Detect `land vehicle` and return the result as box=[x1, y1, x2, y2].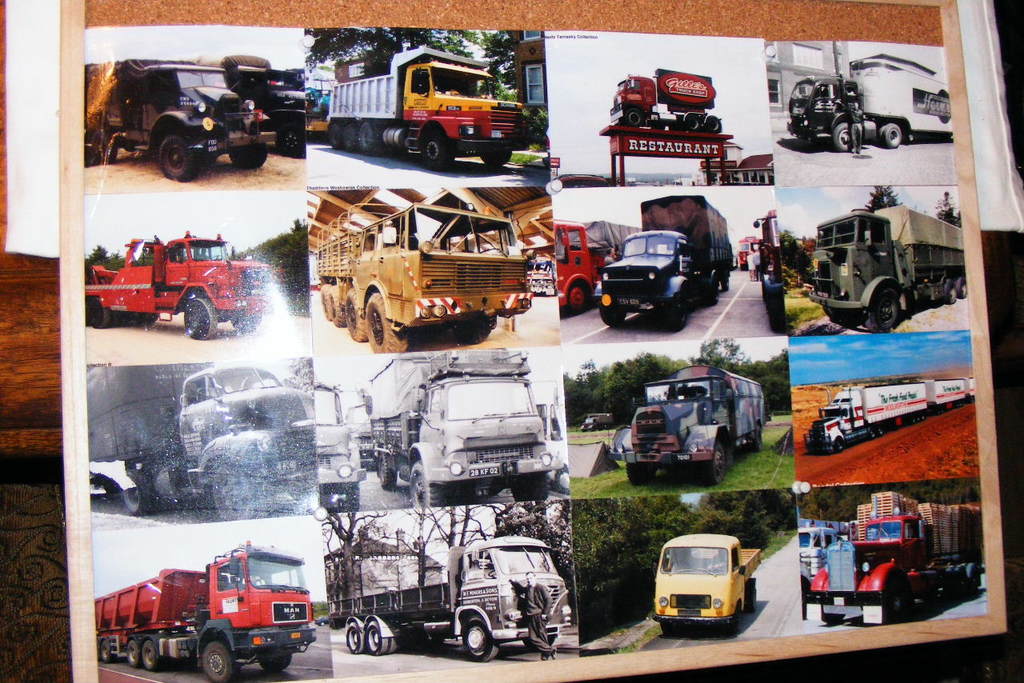
box=[734, 231, 758, 273].
